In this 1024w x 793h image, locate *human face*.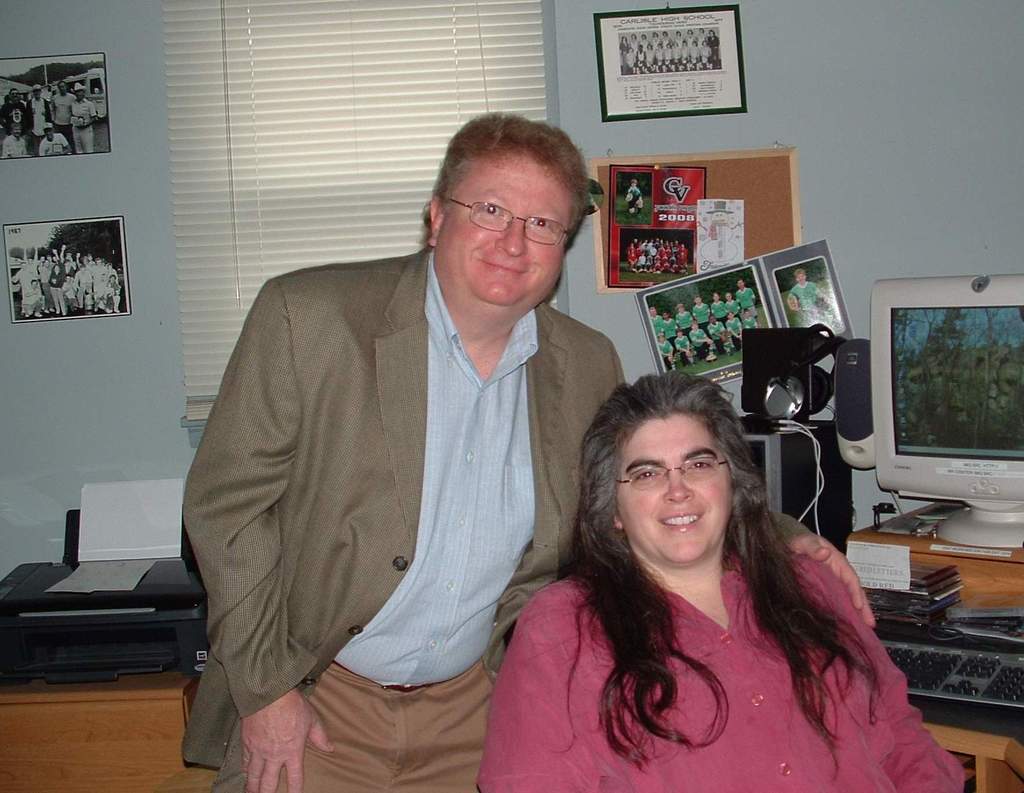
Bounding box: (left=607, top=408, right=738, bottom=566).
